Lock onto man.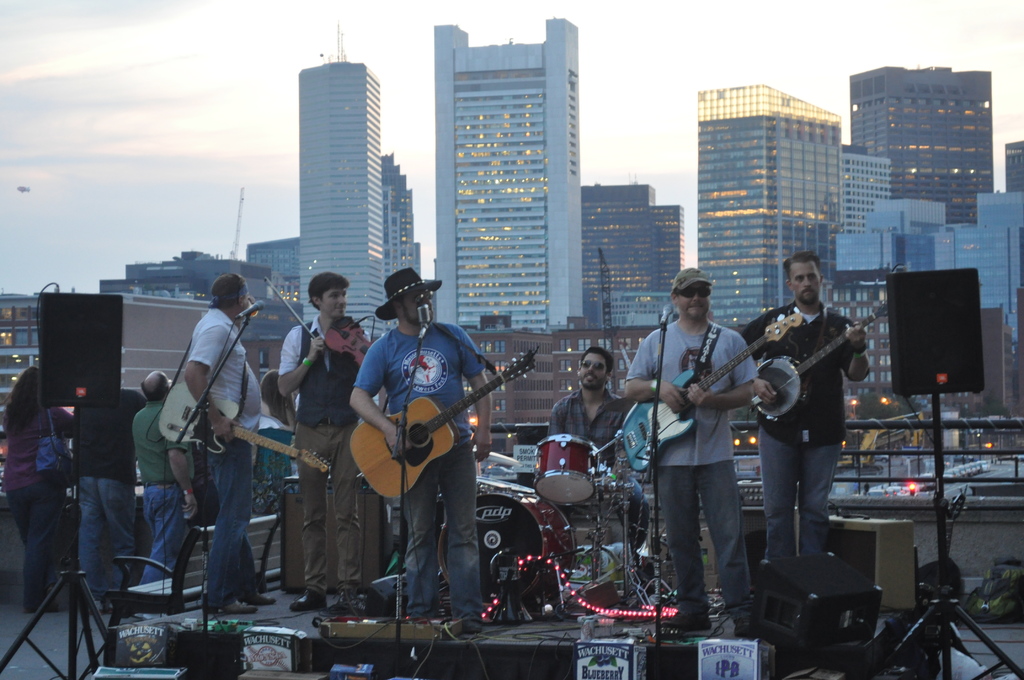
Locked: 349,266,493,638.
